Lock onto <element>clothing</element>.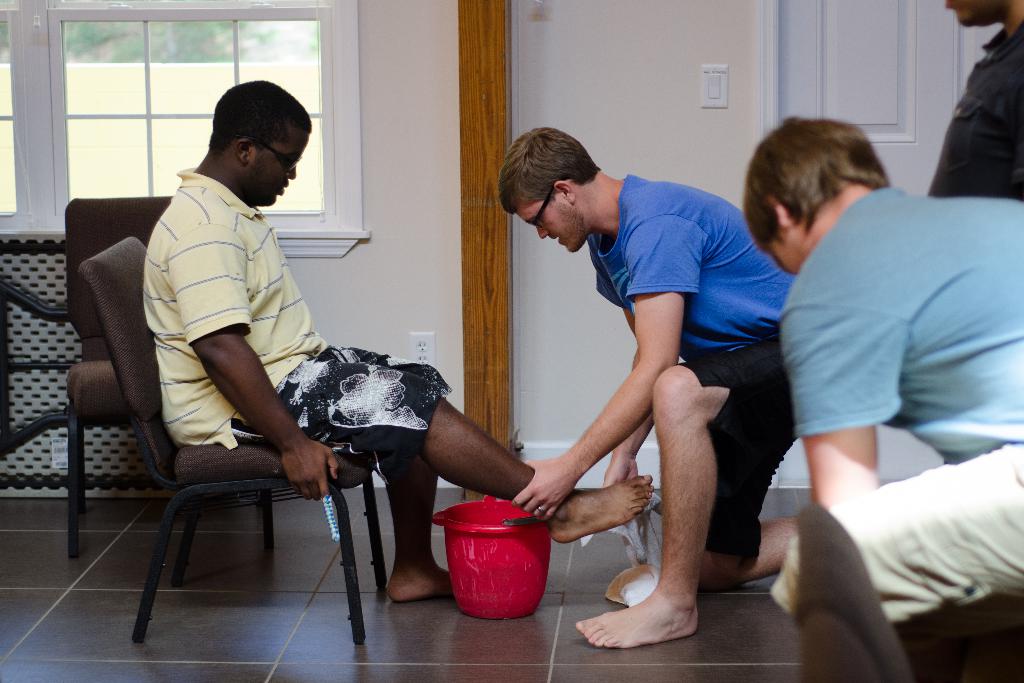
Locked: bbox=(500, 165, 798, 570).
